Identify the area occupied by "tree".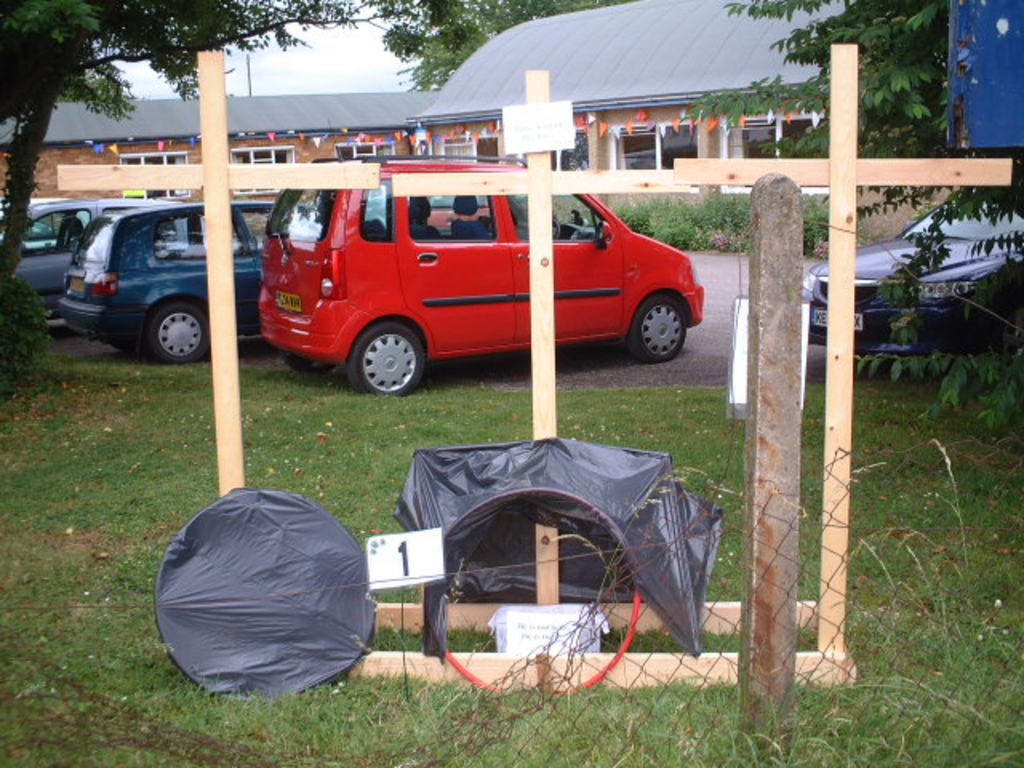
Area: locate(379, 0, 624, 93).
